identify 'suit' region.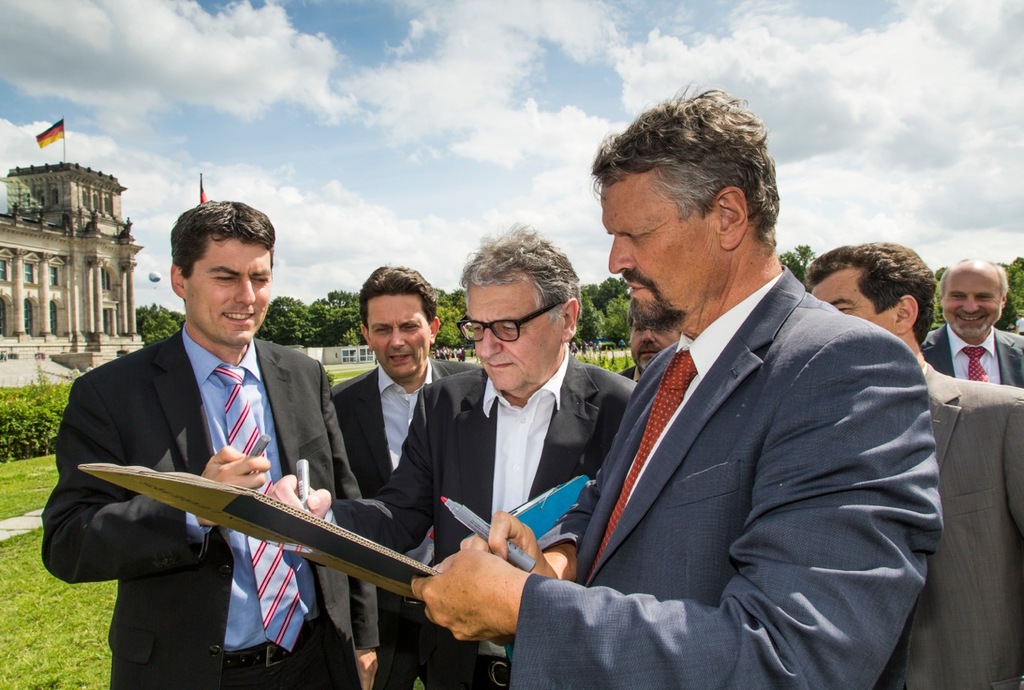
Region: [330,356,482,689].
